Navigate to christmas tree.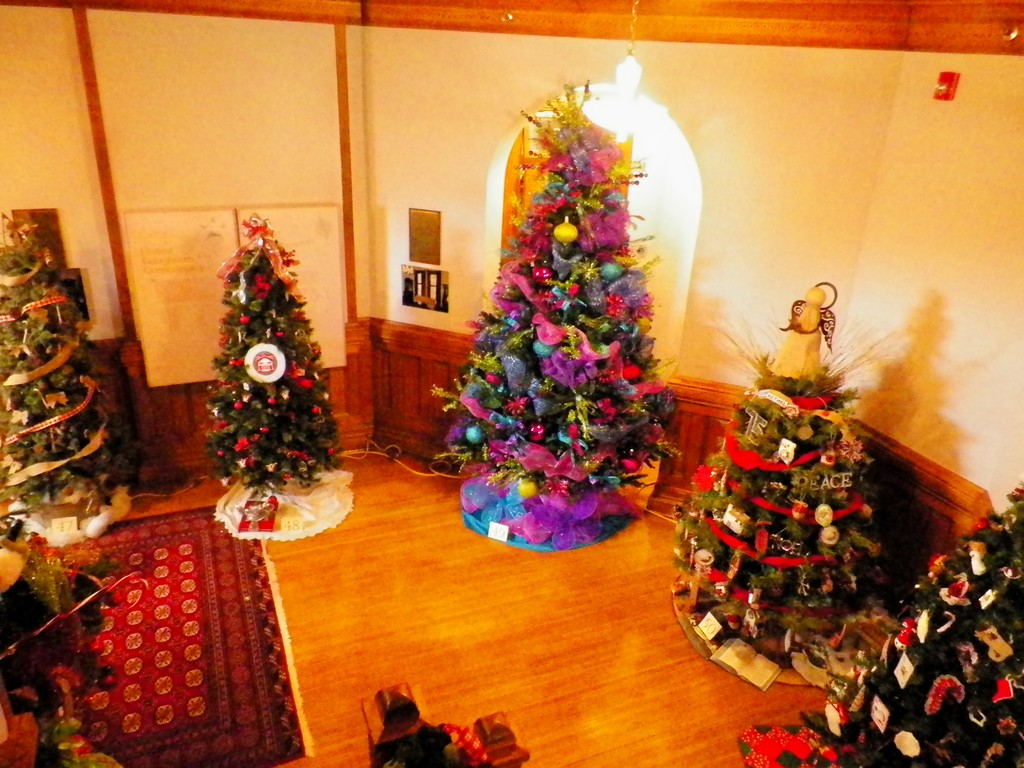
Navigation target: 813:475:1023:767.
